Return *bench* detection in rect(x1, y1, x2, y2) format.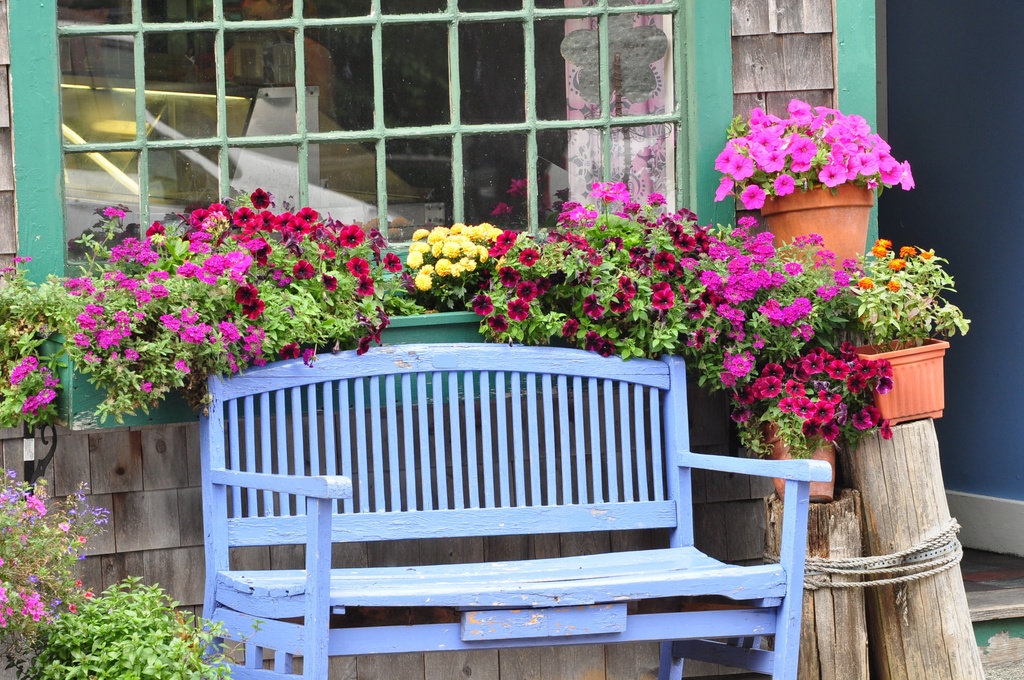
rect(172, 346, 824, 679).
